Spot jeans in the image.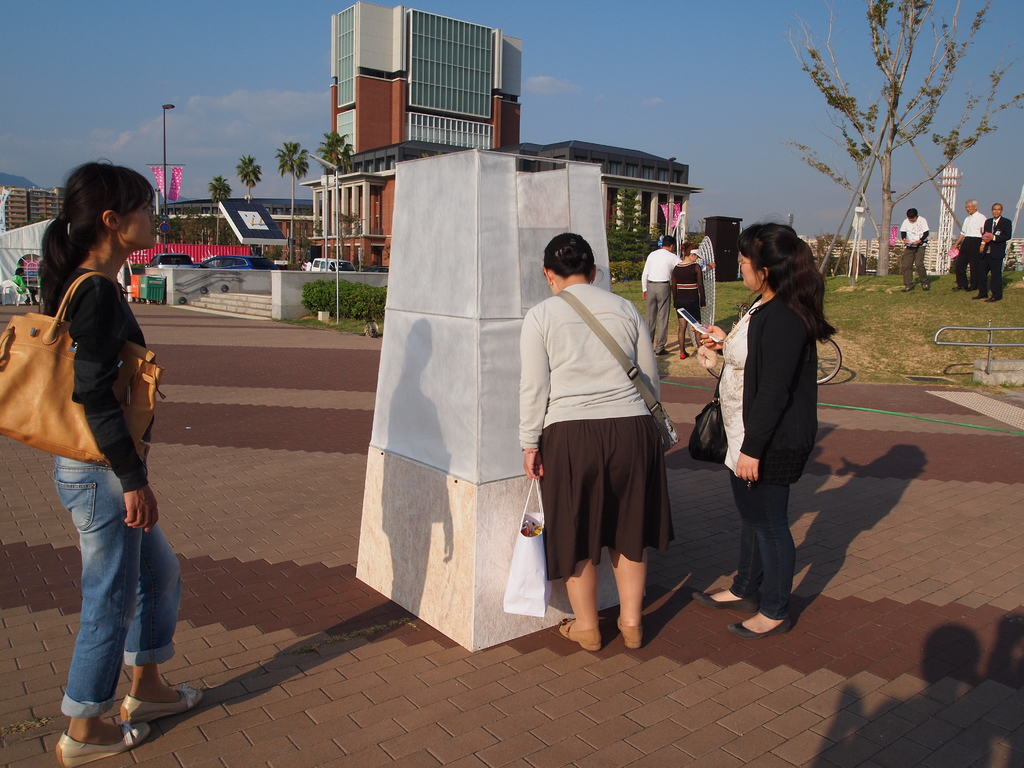
jeans found at 901:246:927:288.
